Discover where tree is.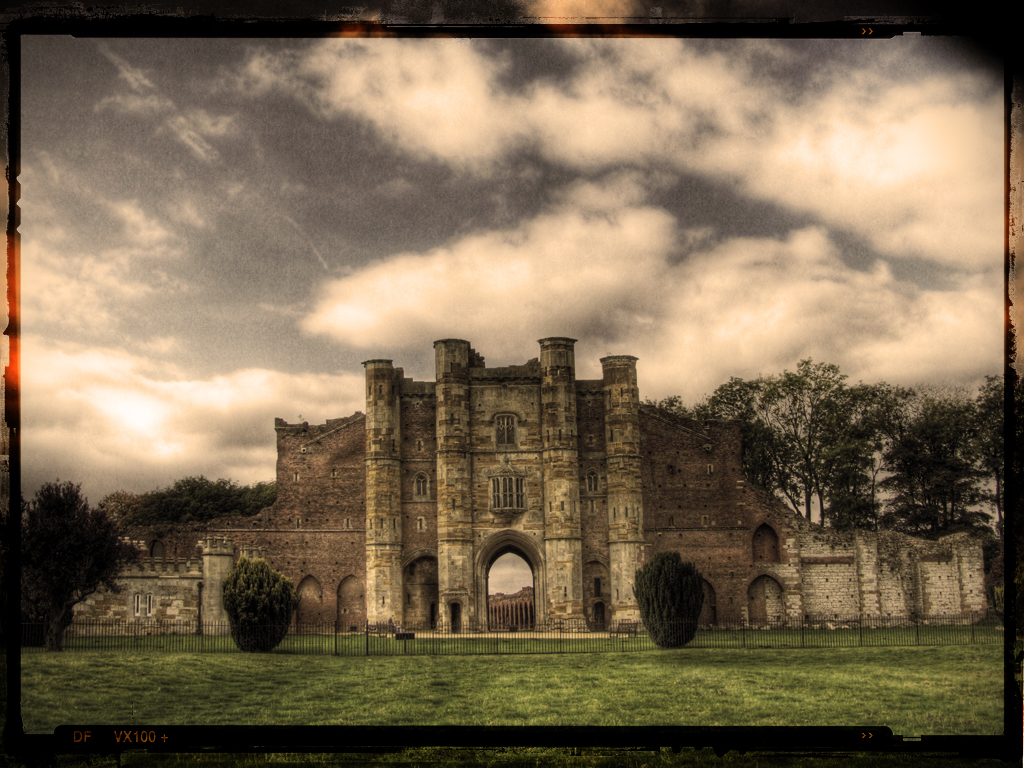
Discovered at bbox(128, 475, 280, 526).
